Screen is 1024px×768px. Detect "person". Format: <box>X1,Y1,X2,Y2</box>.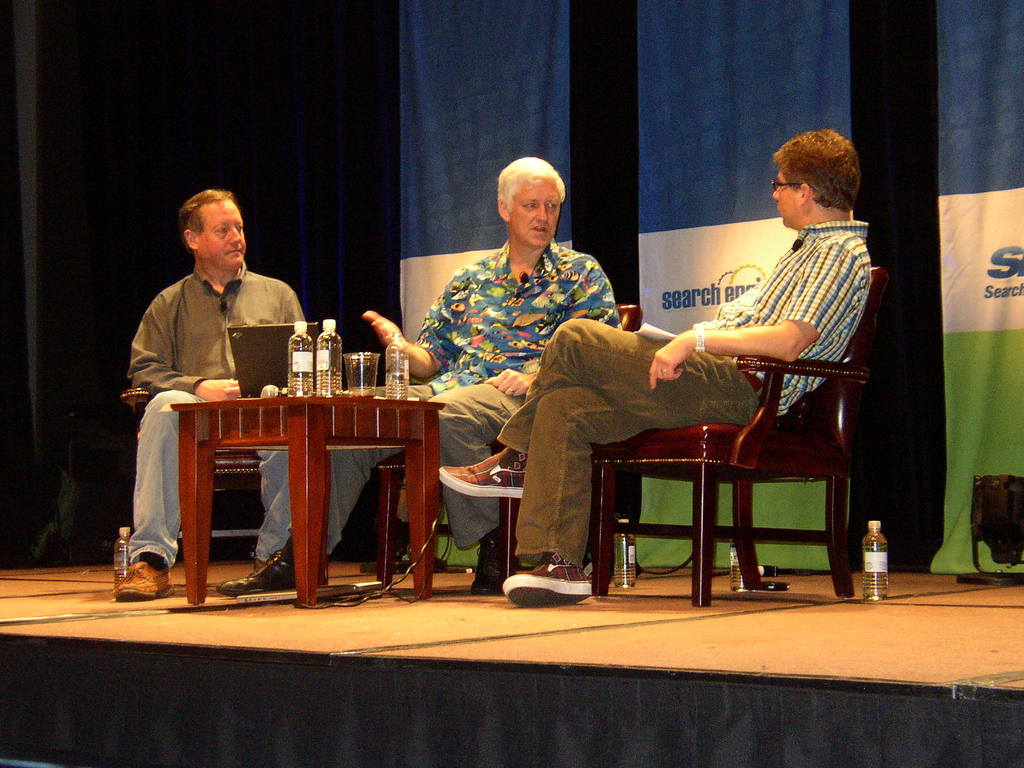
<box>437,129,877,600</box>.
